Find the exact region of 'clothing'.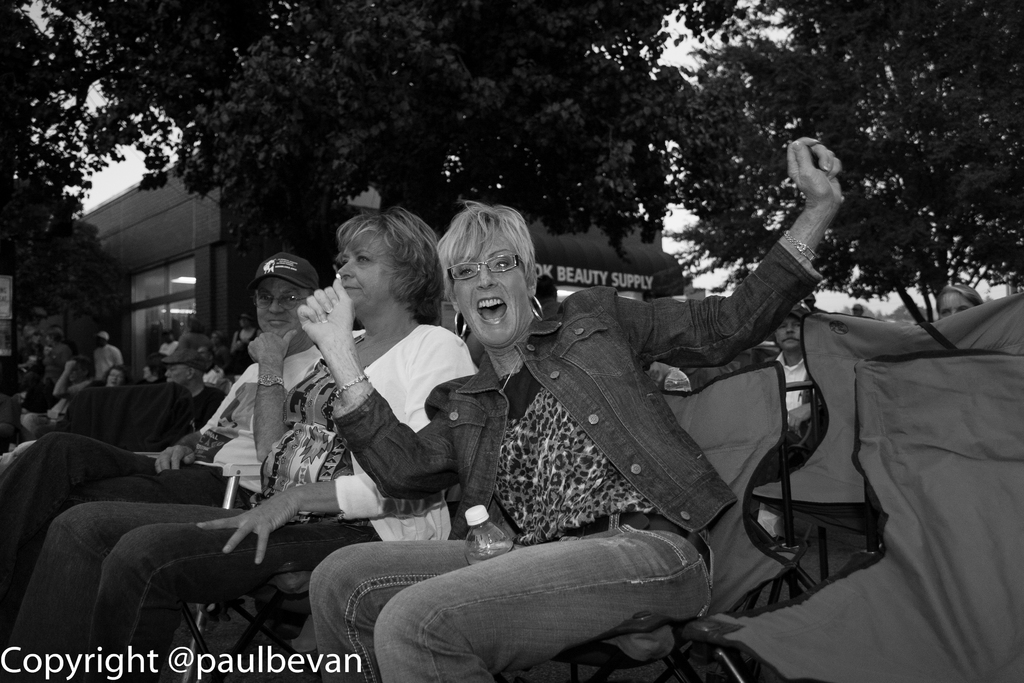
Exact region: bbox(164, 335, 229, 441).
